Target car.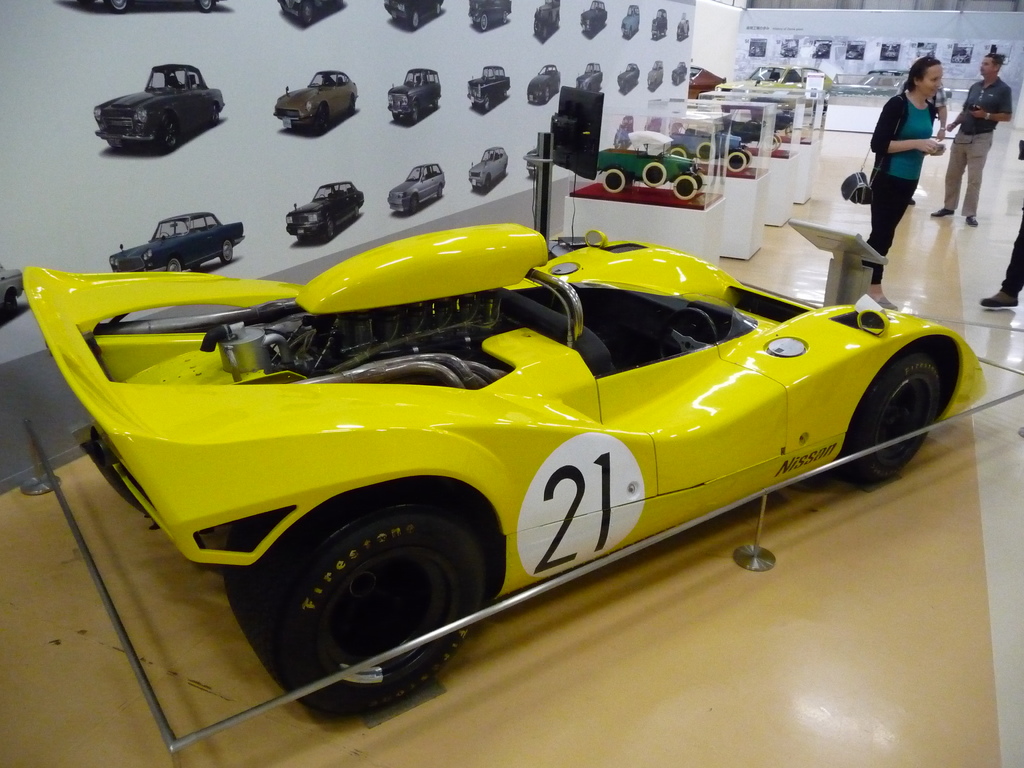
Target region: 467 60 511 108.
